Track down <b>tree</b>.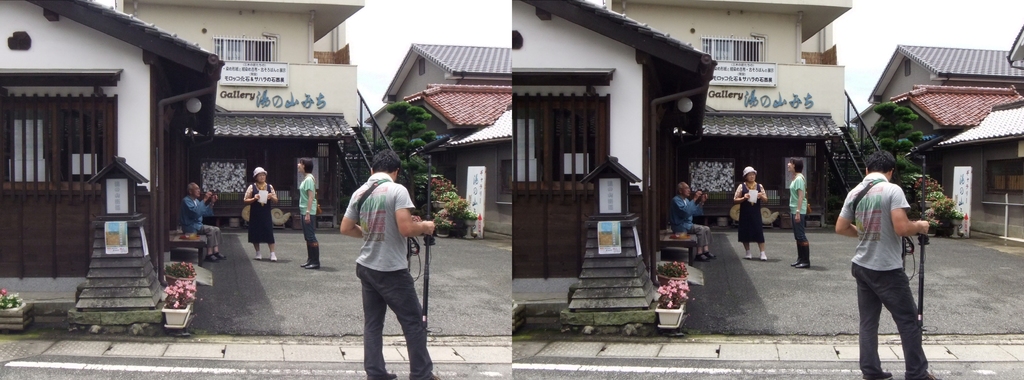
Tracked to <box>384,97,438,195</box>.
